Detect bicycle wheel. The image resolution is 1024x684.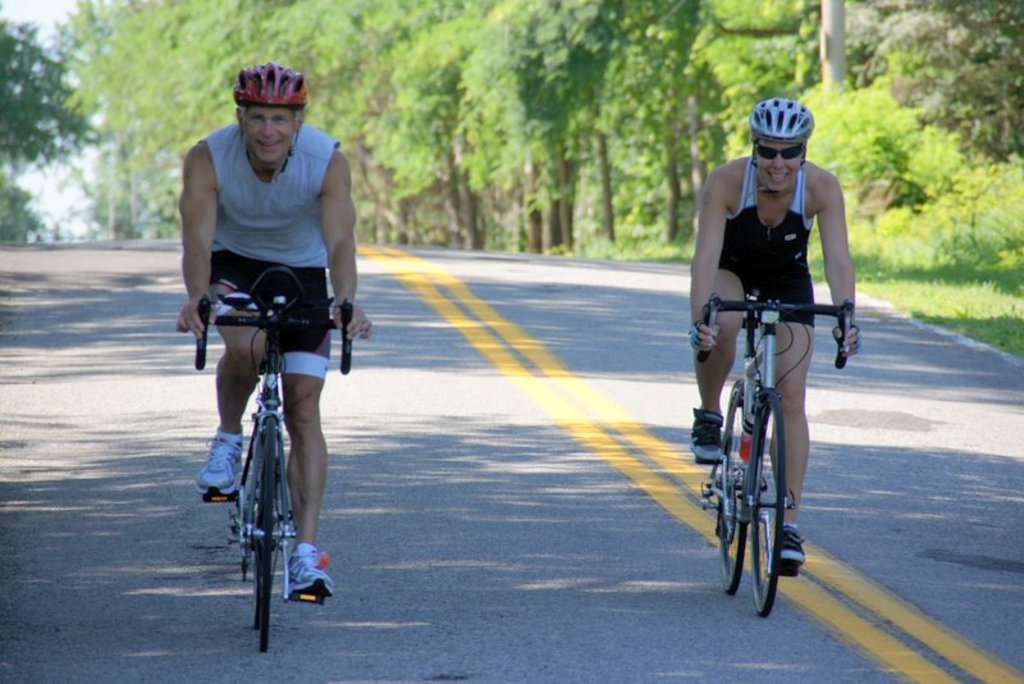
(x1=713, y1=375, x2=751, y2=593).
